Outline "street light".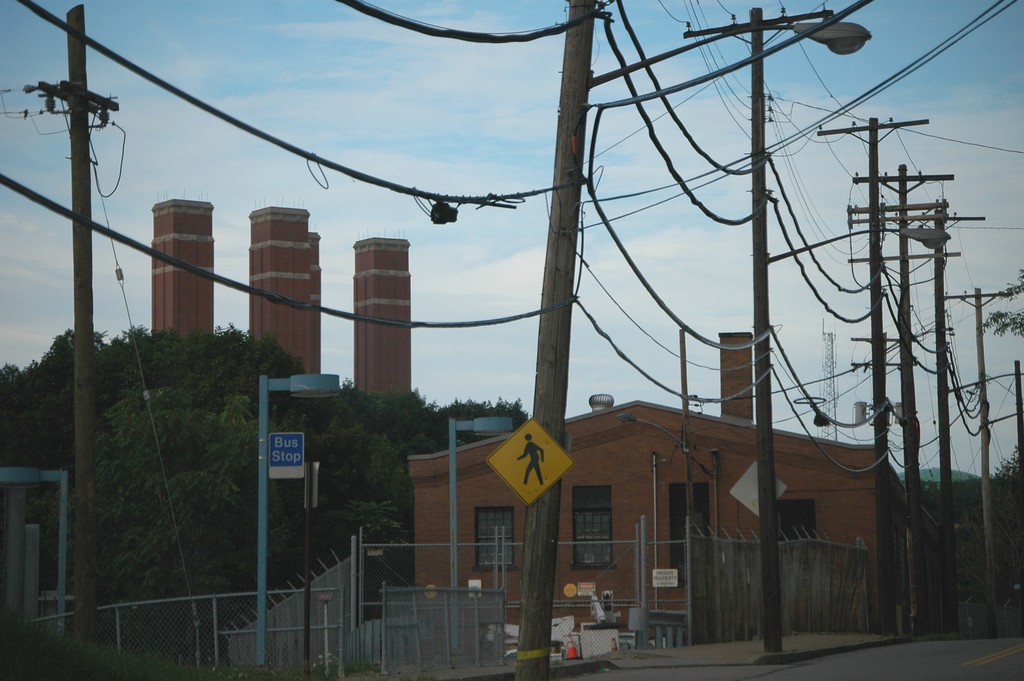
Outline: [x1=543, y1=0, x2=878, y2=680].
